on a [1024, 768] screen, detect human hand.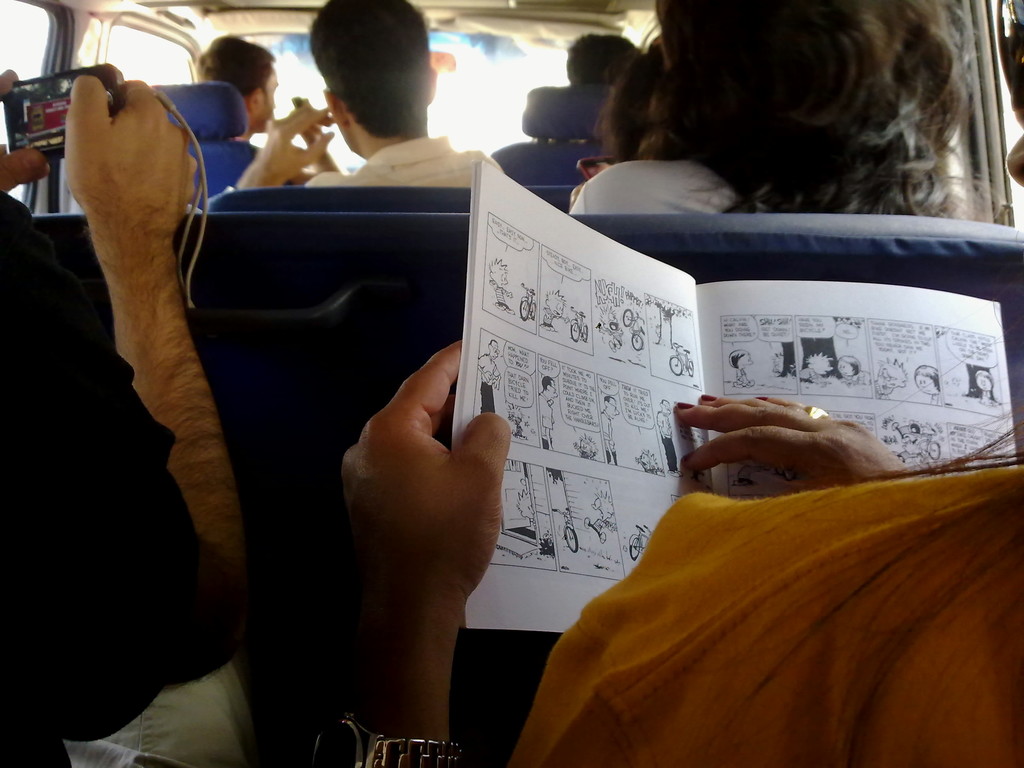
crop(0, 67, 51, 189).
